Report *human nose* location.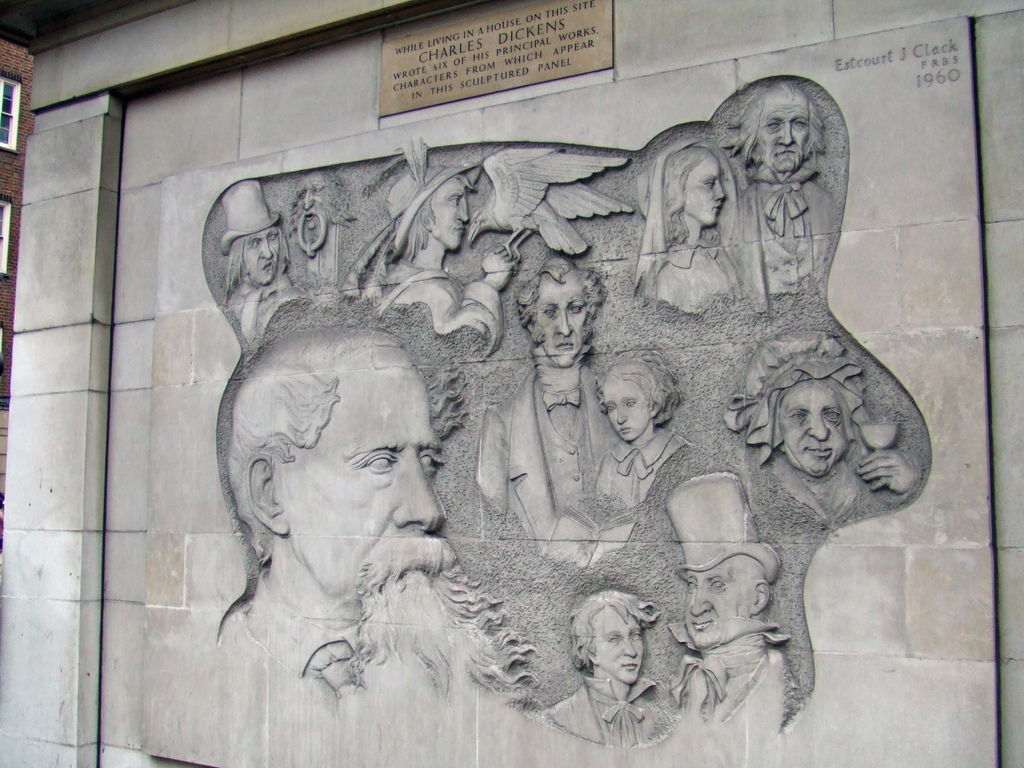
Report: locate(621, 640, 637, 659).
